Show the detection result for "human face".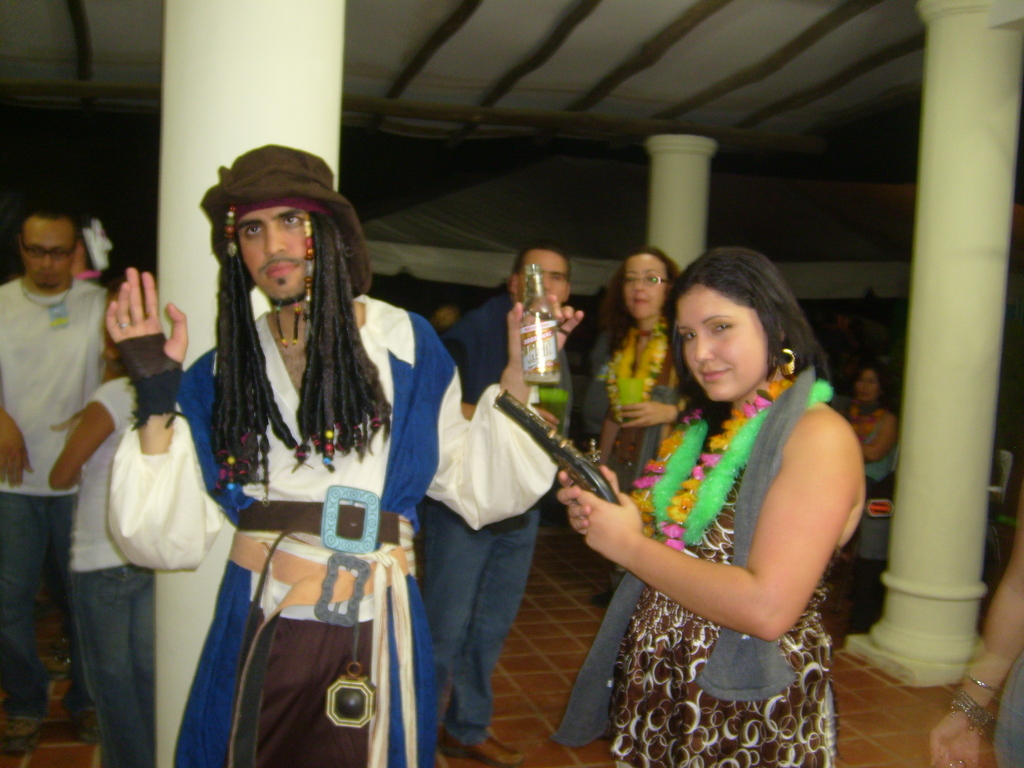
854,365,878,403.
